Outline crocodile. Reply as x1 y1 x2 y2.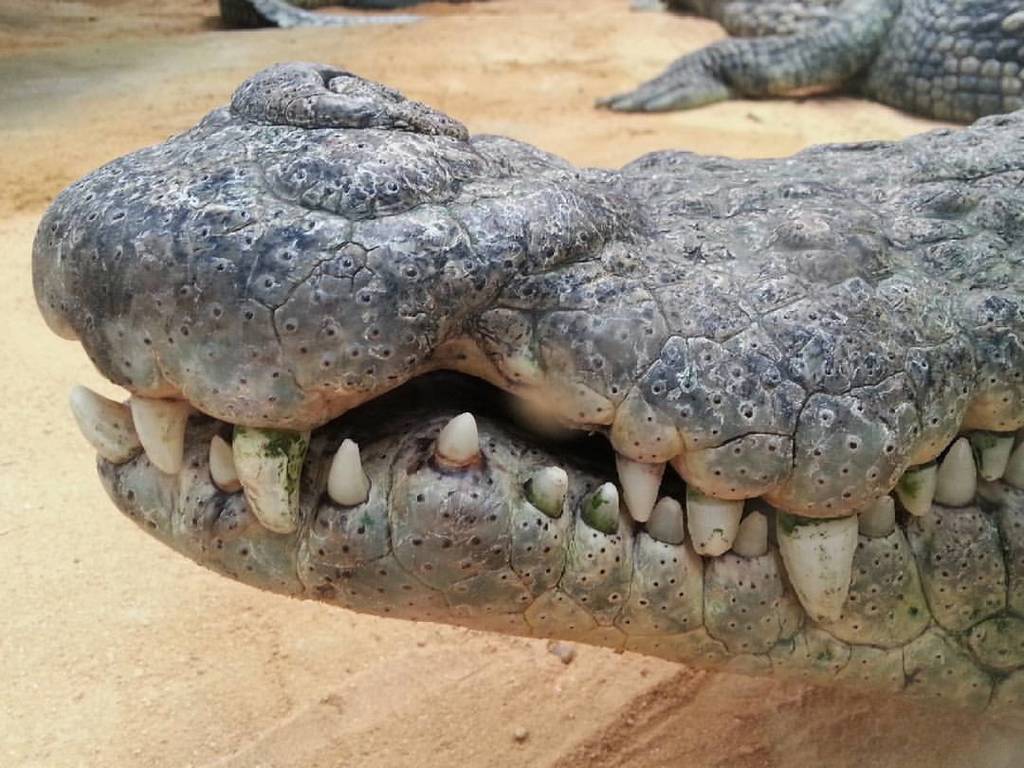
590 0 1023 125.
